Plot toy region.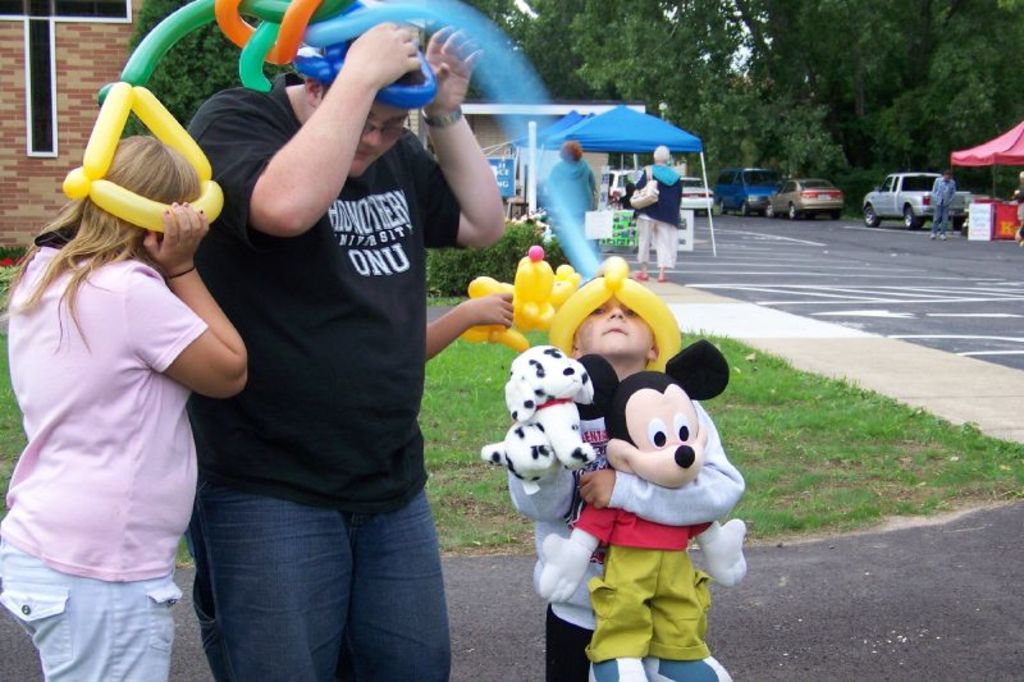
Plotted at box=[553, 256, 684, 369].
